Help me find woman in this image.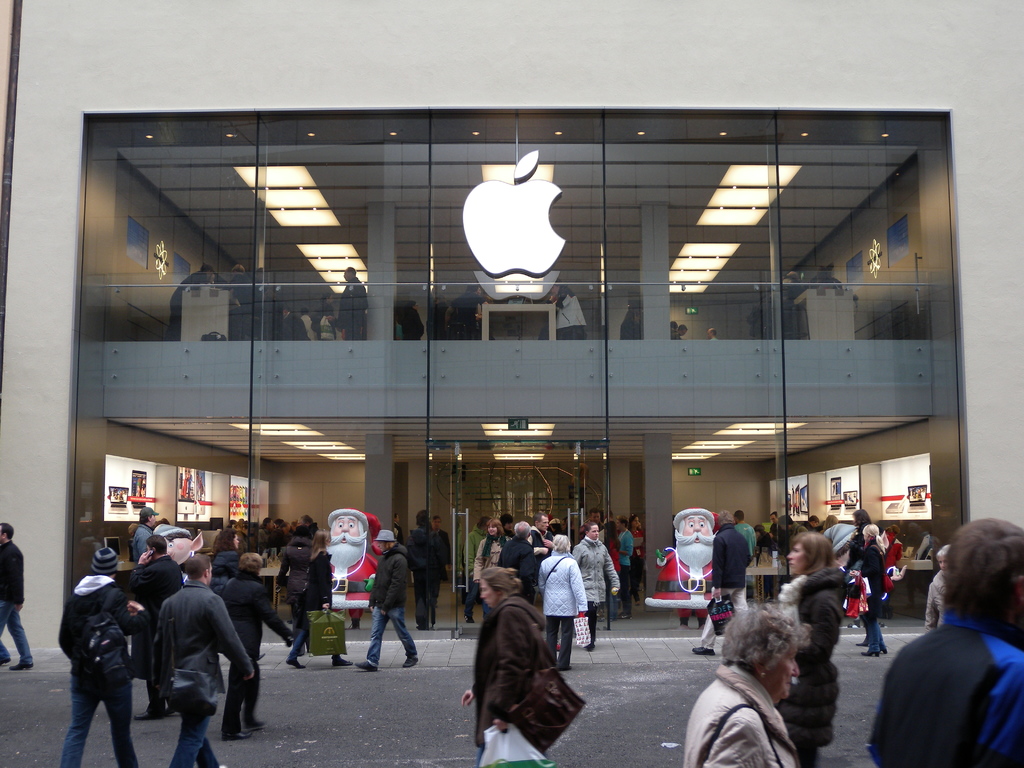
Found it: <region>680, 596, 814, 767</region>.
